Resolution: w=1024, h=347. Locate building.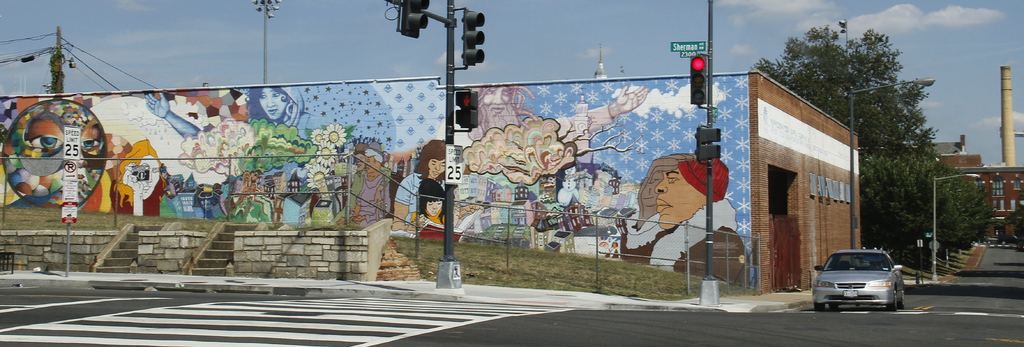
<region>0, 69, 867, 292</region>.
